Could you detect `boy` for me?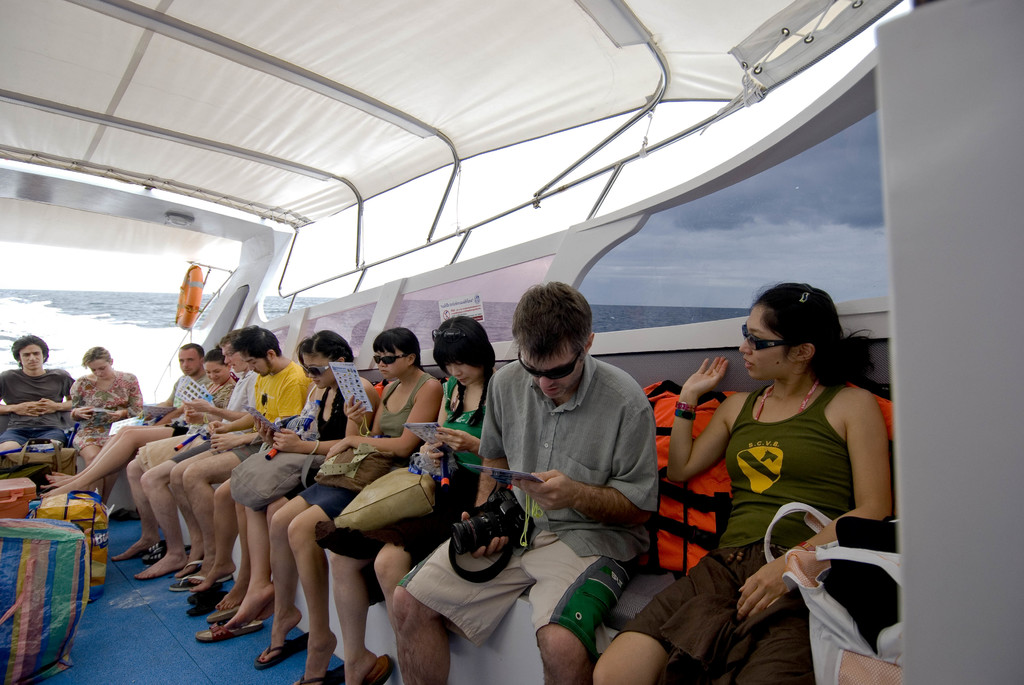
Detection result: bbox=[169, 322, 321, 601].
